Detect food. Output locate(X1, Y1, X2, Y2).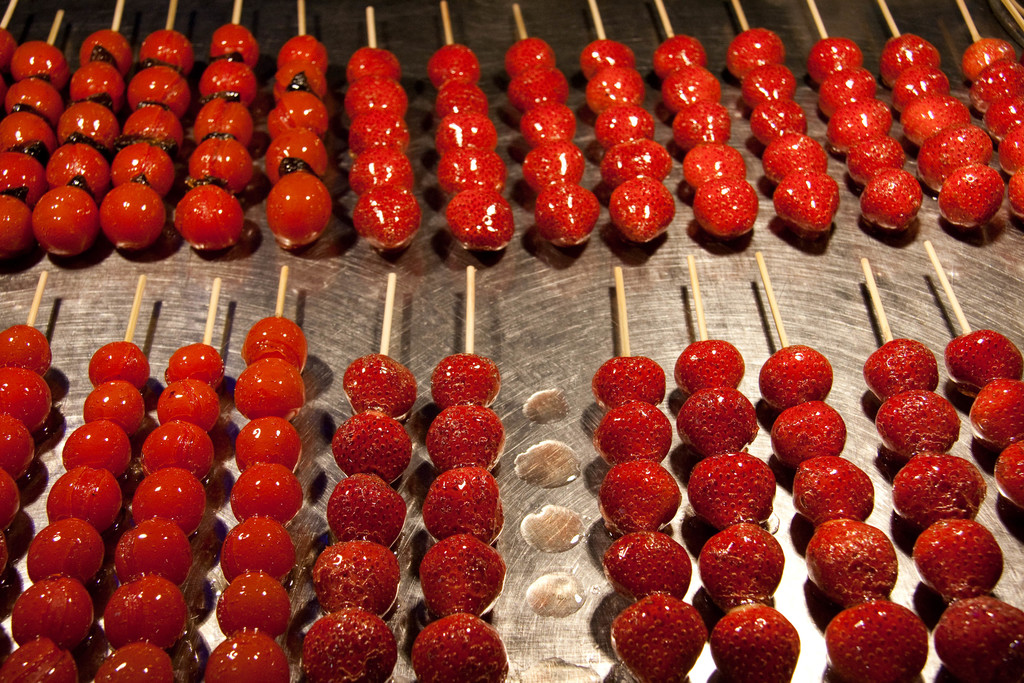
locate(526, 132, 582, 188).
